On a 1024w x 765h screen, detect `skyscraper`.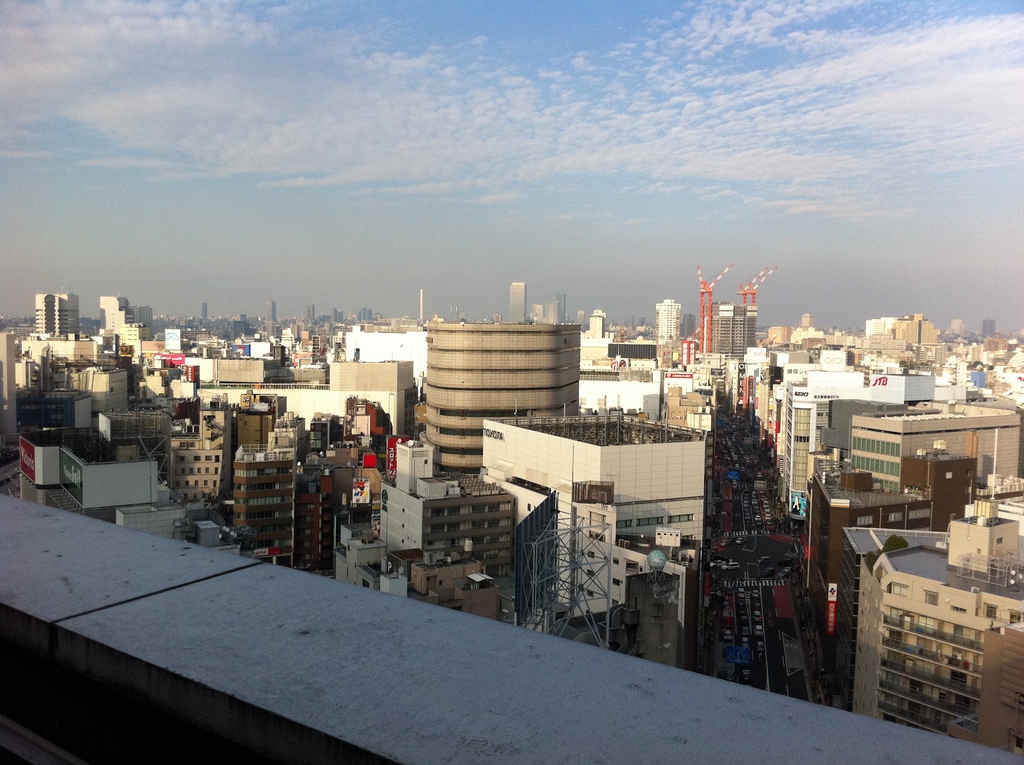
260:296:276:327.
